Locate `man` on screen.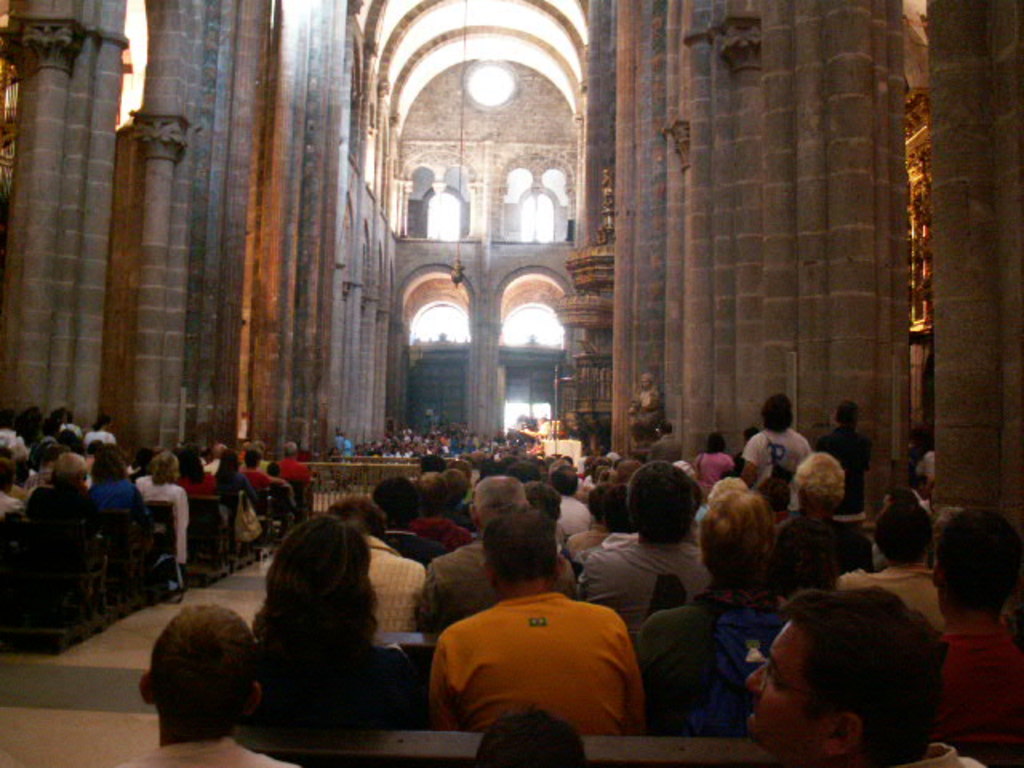
On screen at 438,467,475,526.
